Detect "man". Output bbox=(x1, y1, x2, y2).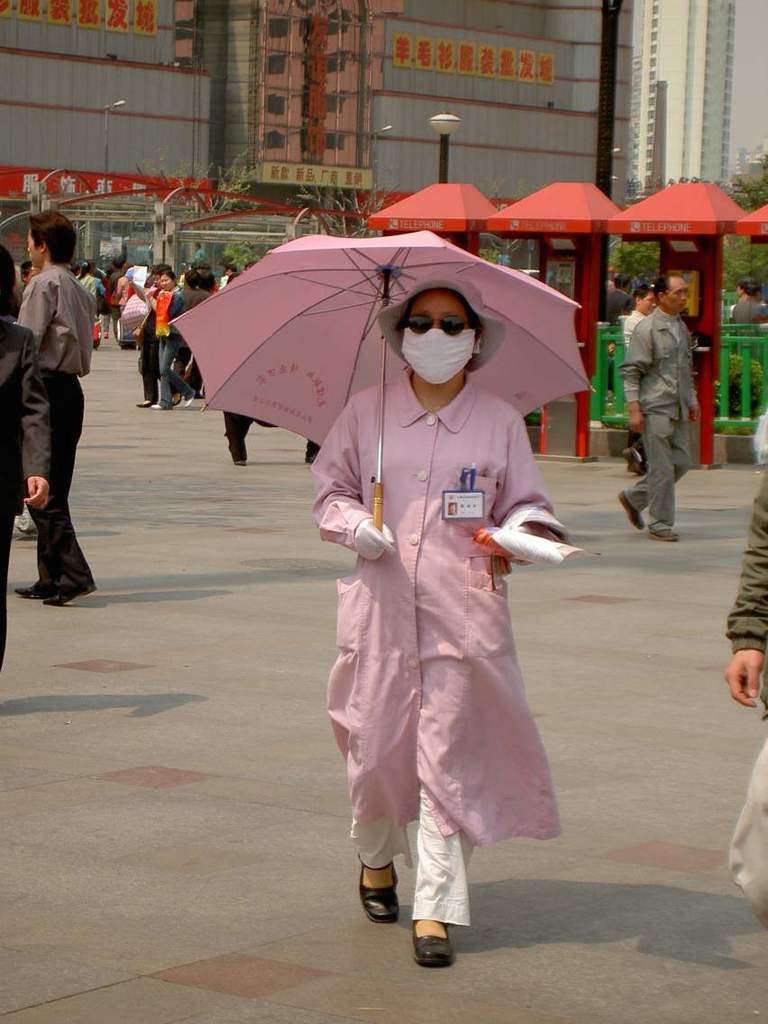
bbox=(598, 279, 631, 337).
